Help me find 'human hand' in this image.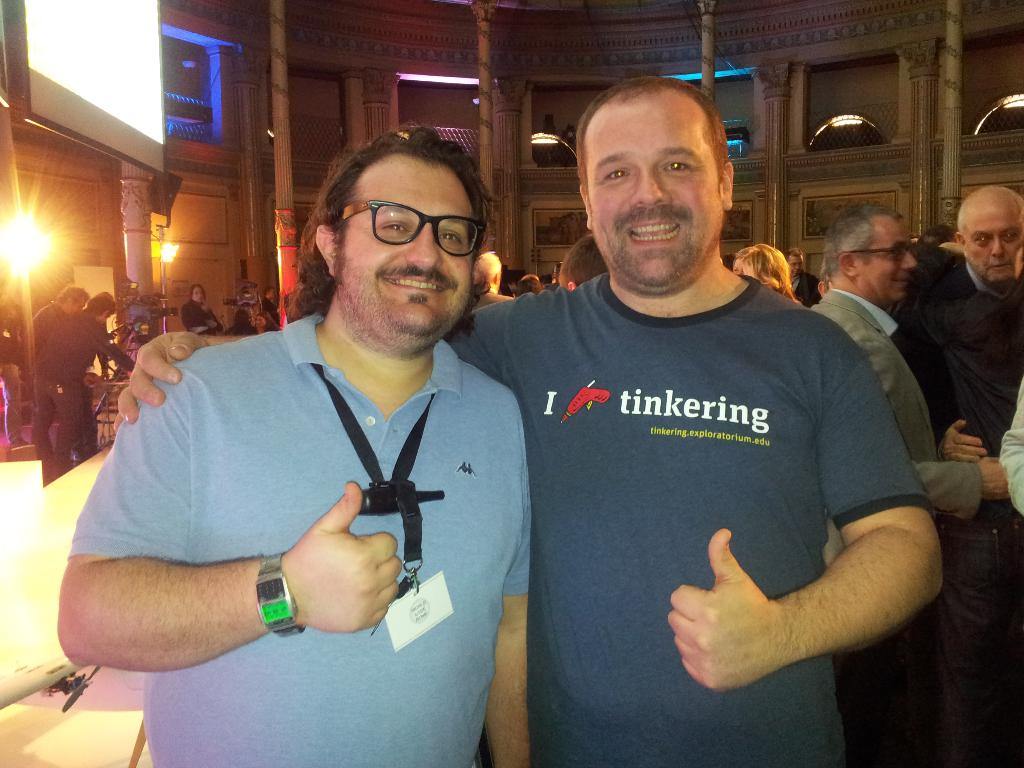
Found it: [left=258, top=324, right=264, bottom=335].
